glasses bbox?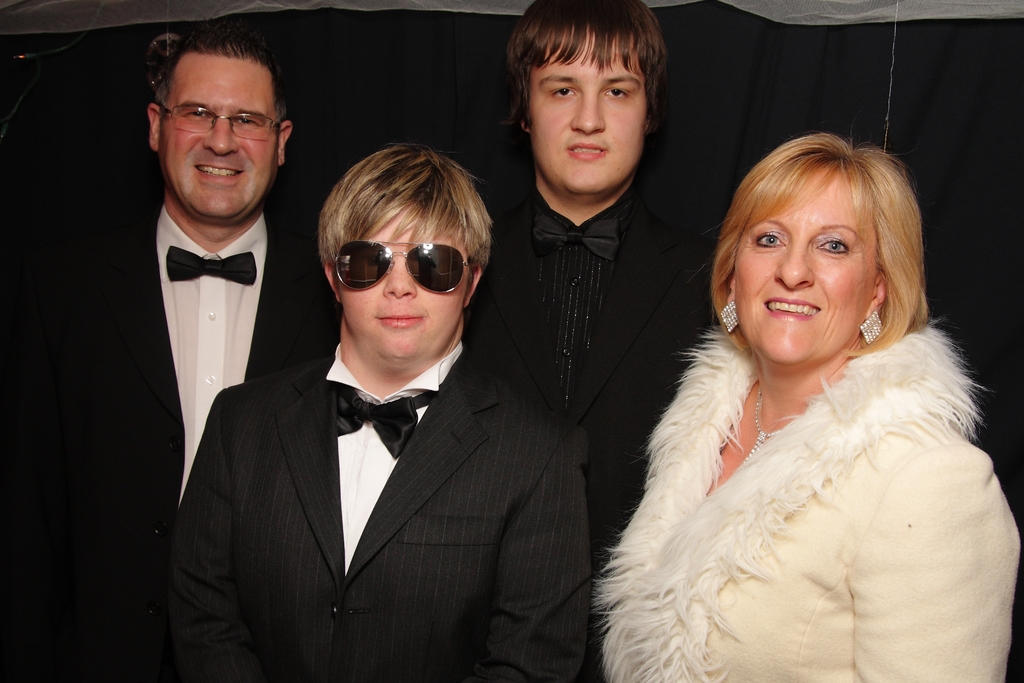
(x1=147, y1=86, x2=282, y2=136)
